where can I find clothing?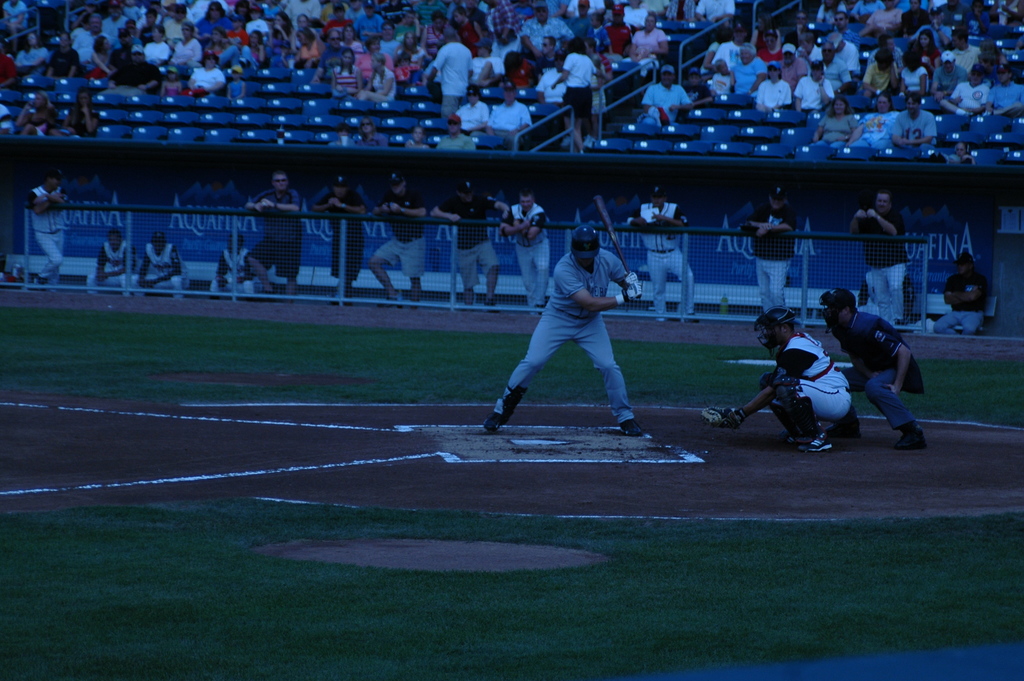
You can find it at locate(628, 199, 694, 314).
